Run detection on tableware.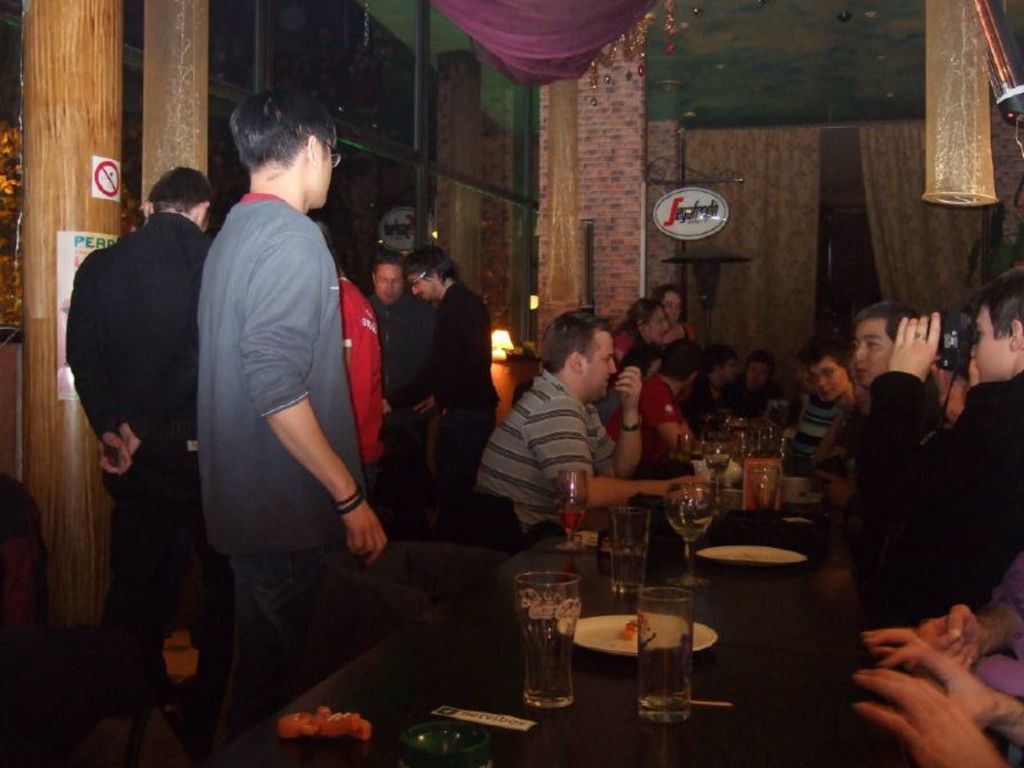
Result: x1=513, y1=571, x2=580, y2=709.
